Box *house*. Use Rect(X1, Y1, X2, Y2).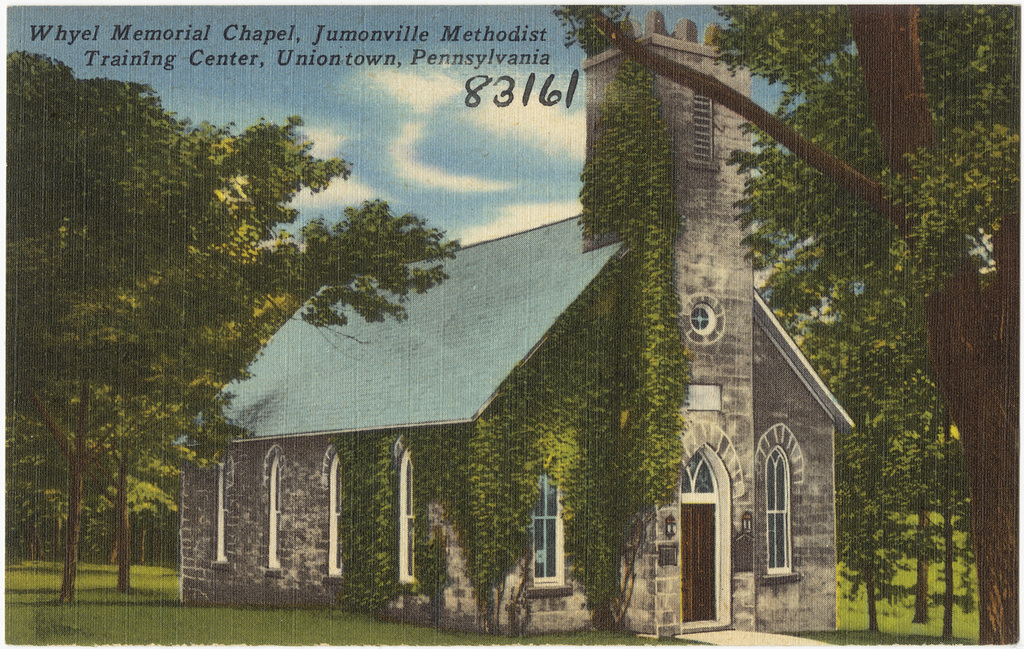
Rect(202, 133, 844, 618).
